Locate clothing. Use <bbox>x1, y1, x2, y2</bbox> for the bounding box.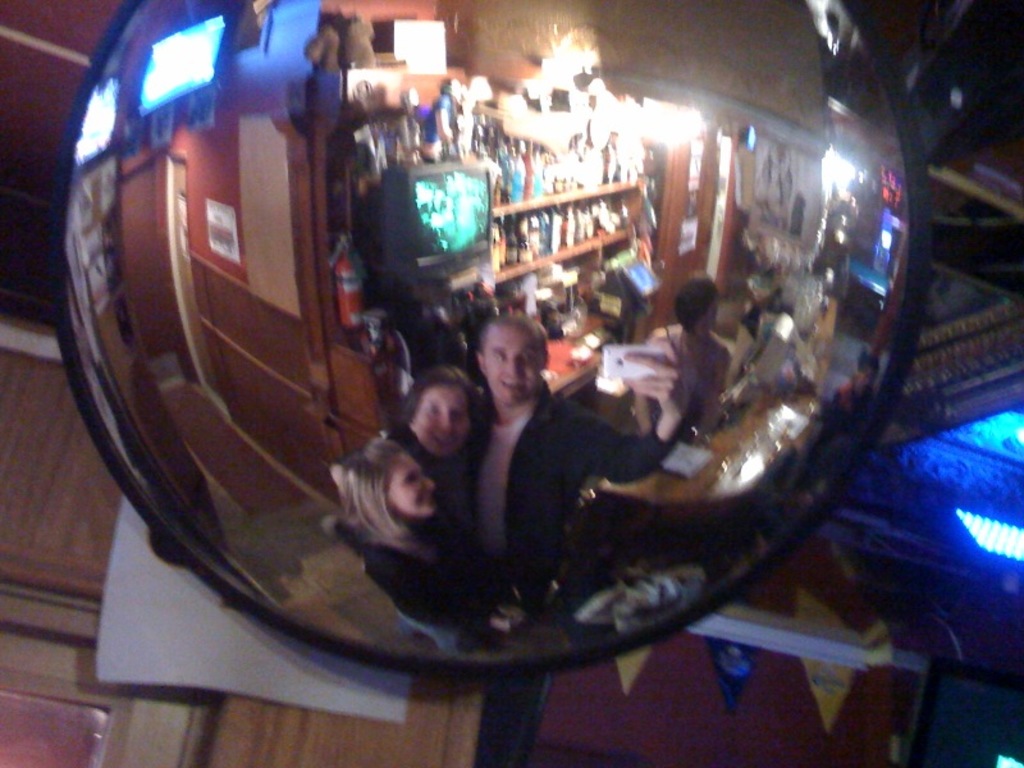
<bbox>476, 392, 672, 613</bbox>.
